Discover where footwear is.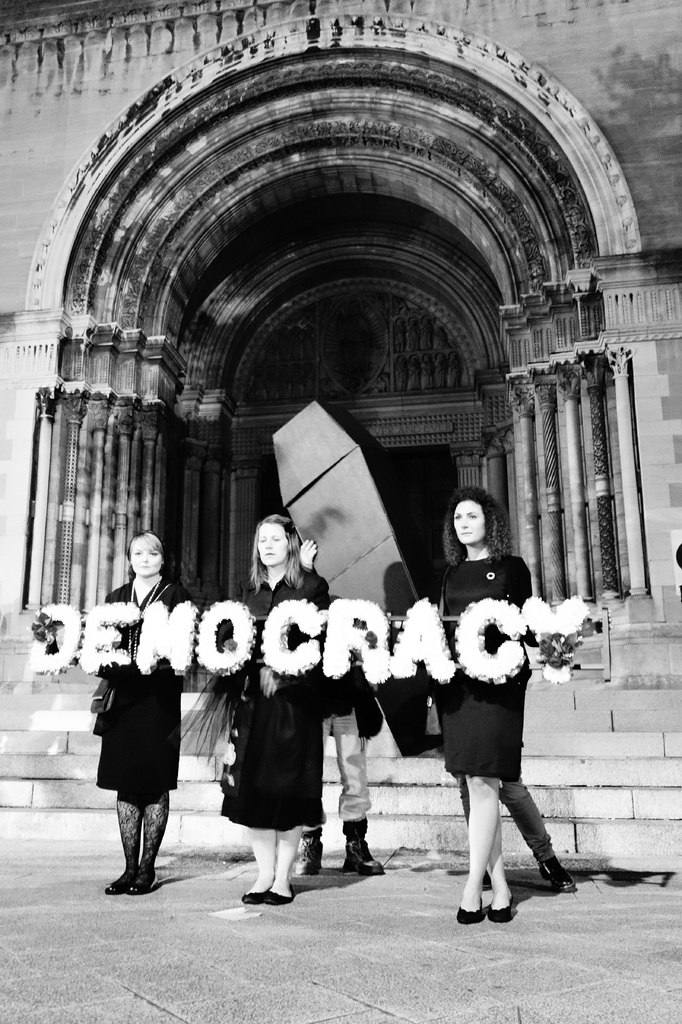
Discovered at (left=343, top=838, right=387, bottom=874).
